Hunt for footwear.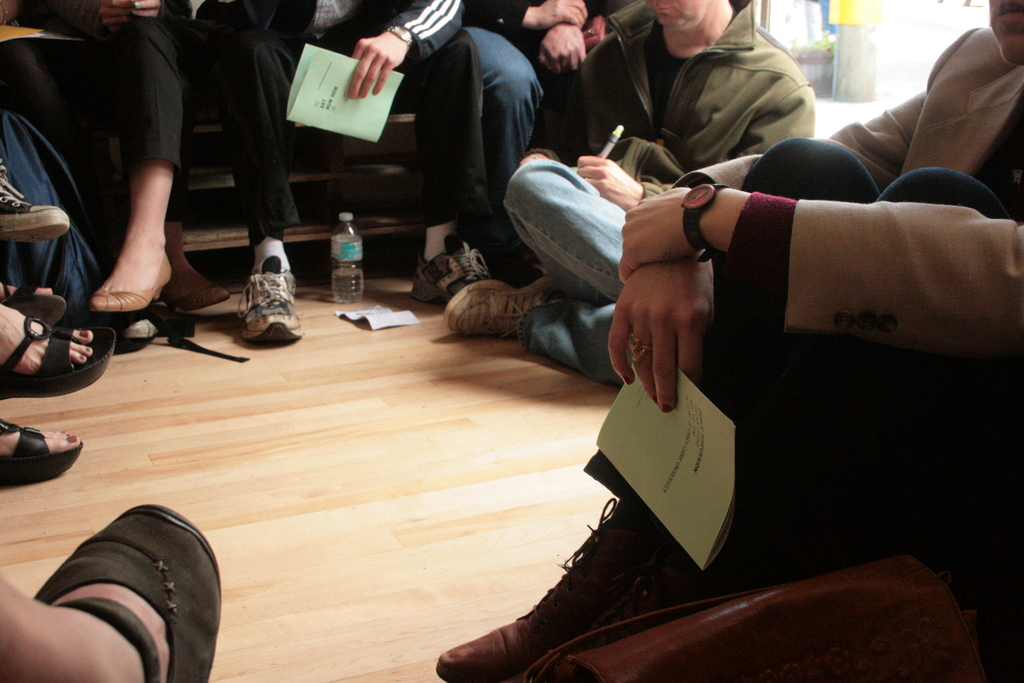
Hunted down at 430, 491, 705, 678.
